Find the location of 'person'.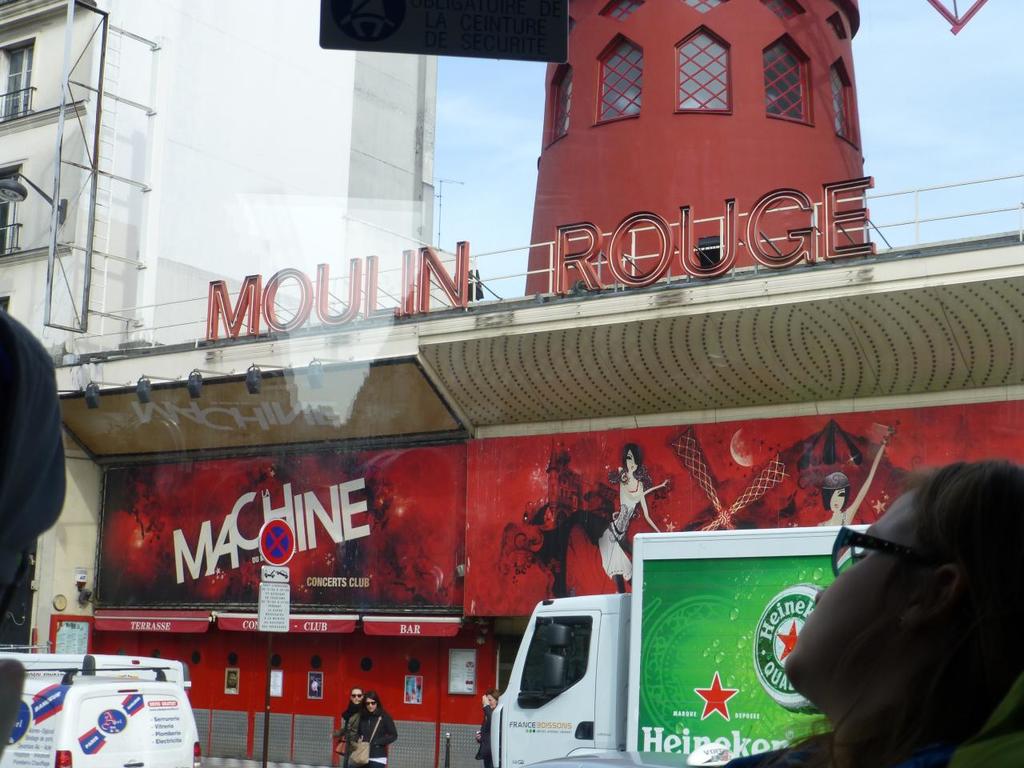
Location: pyautogui.locateOnScreen(812, 434, 887, 526).
